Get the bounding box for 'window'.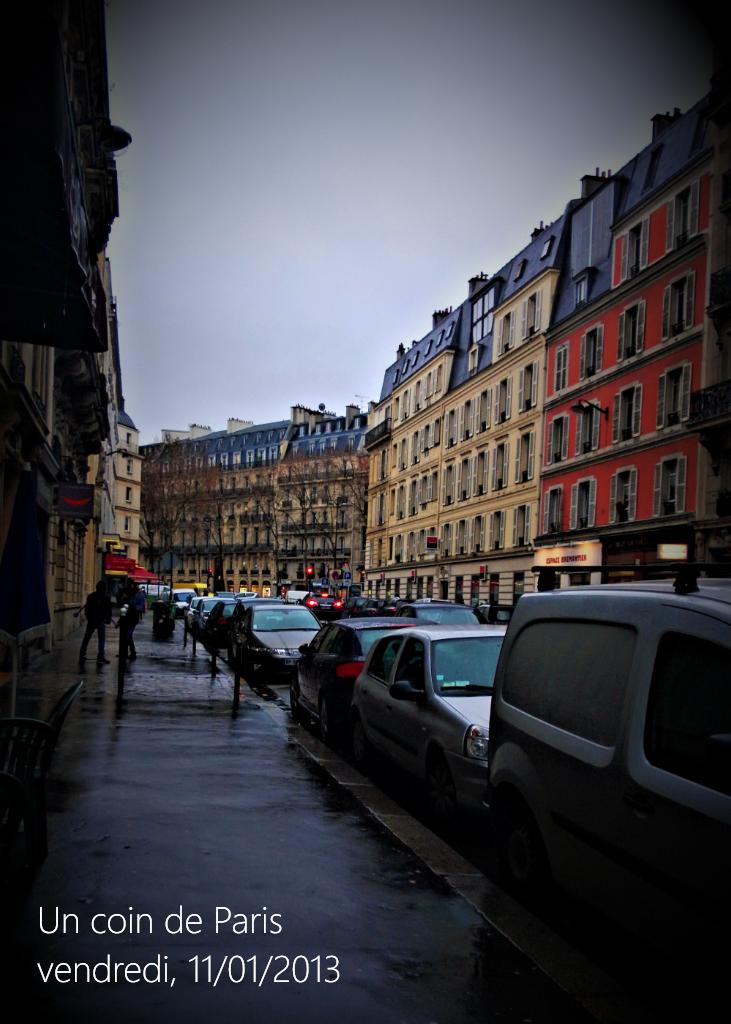
box=[407, 478, 418, 521].
